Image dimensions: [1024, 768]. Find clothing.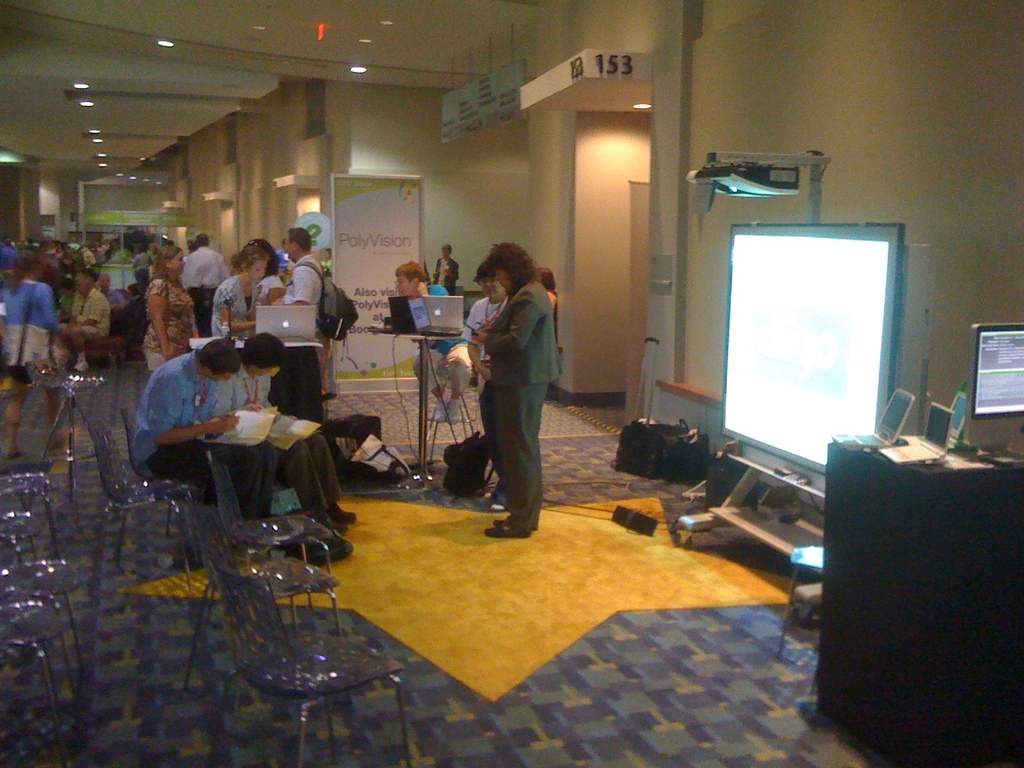
[left=225, top=351, right=340, bottom=520].
